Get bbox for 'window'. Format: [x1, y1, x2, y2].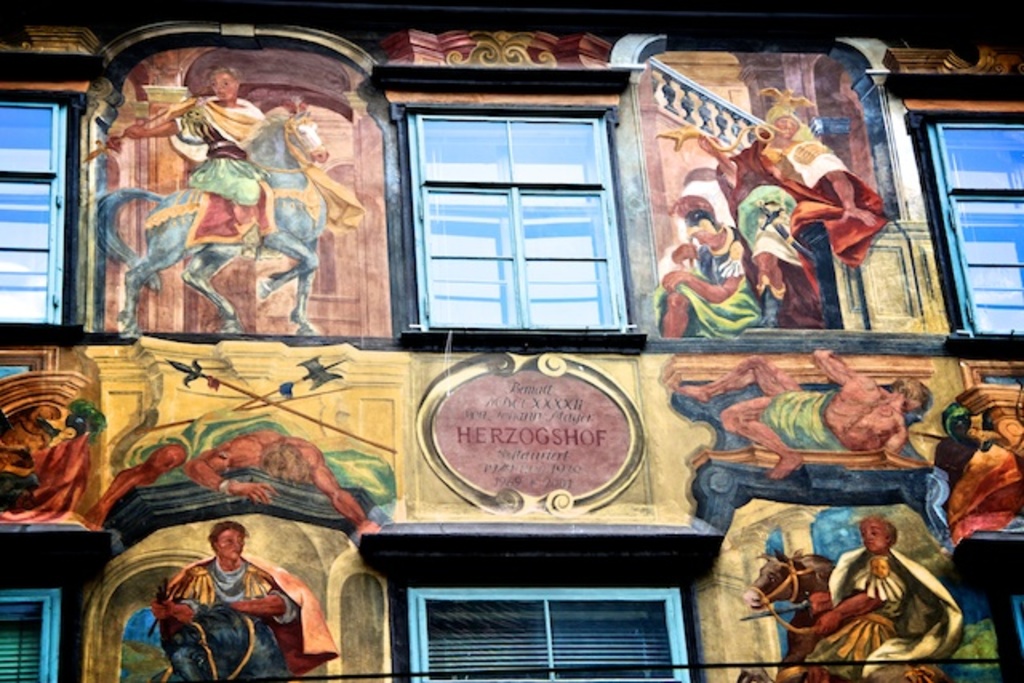
[920, 122, 1022, 338].
